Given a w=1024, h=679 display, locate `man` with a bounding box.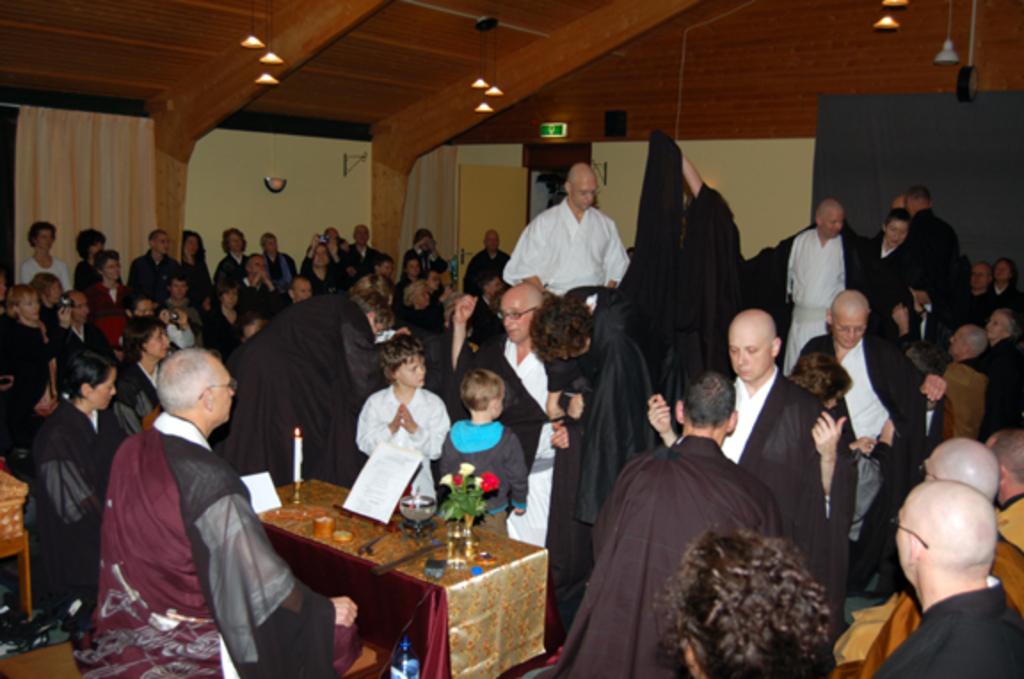
Located: 873:478:1022:677.
